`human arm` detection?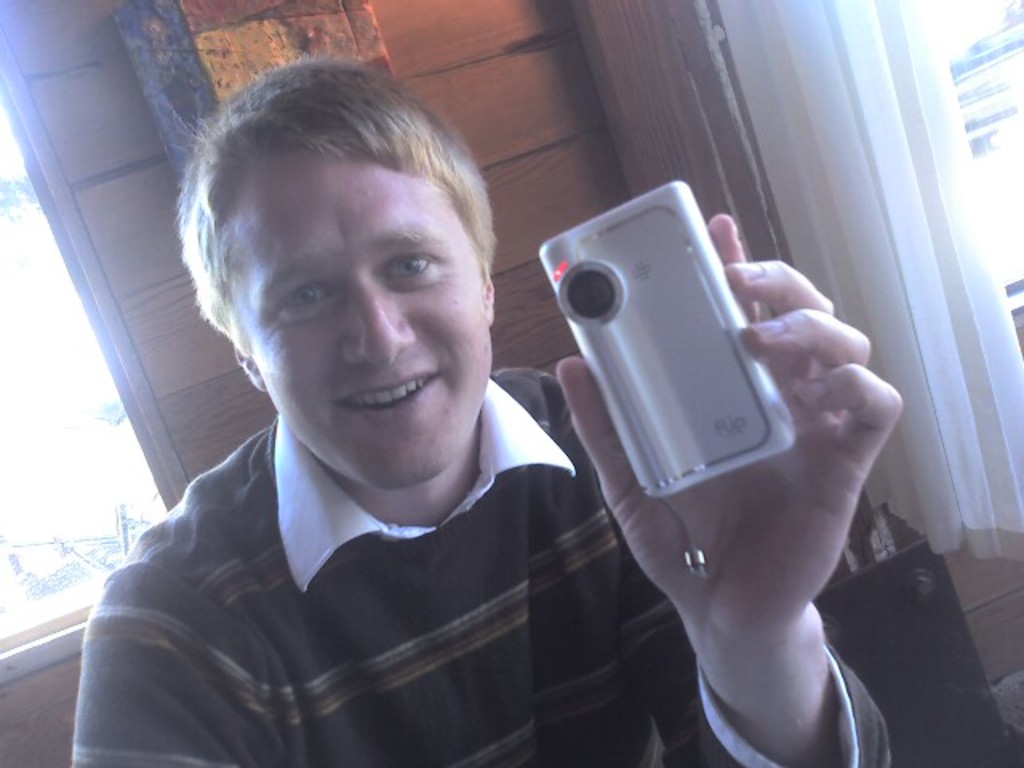
72,562,258,766
